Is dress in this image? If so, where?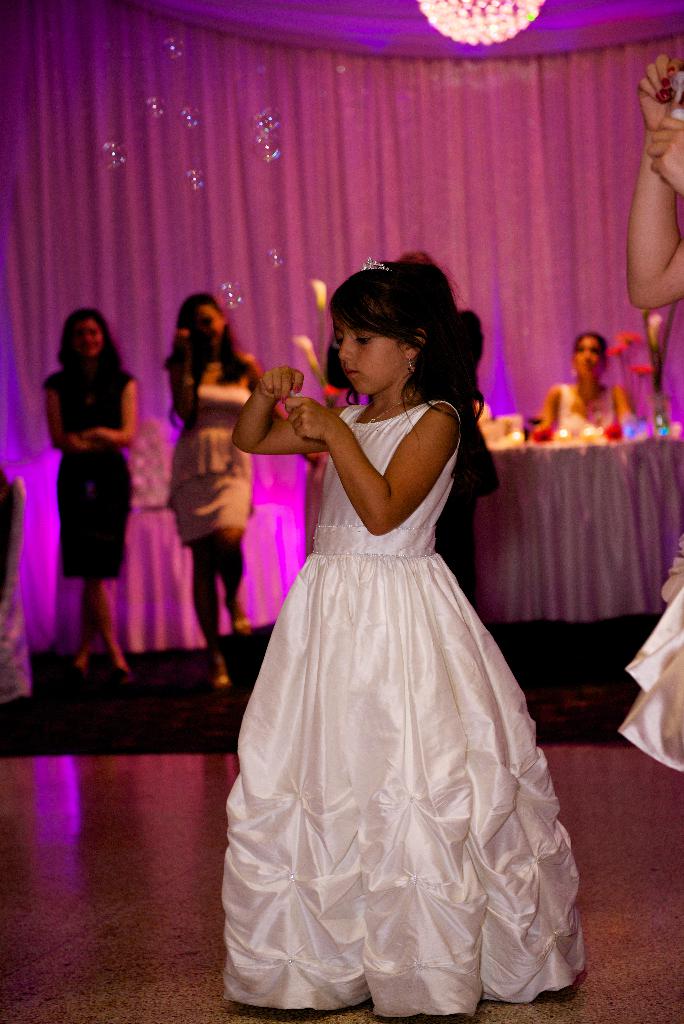
Yes, at bbox(161, 385, 254, 545).
